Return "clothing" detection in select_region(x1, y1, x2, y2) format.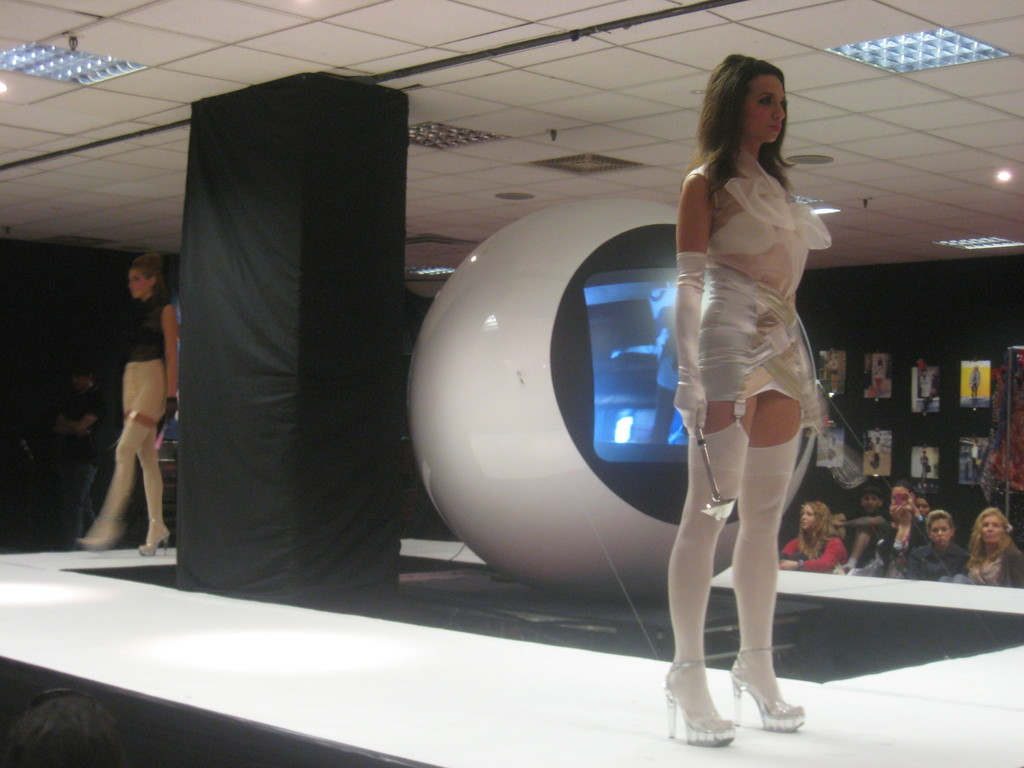
select_region(670, 127, 835, 491).
